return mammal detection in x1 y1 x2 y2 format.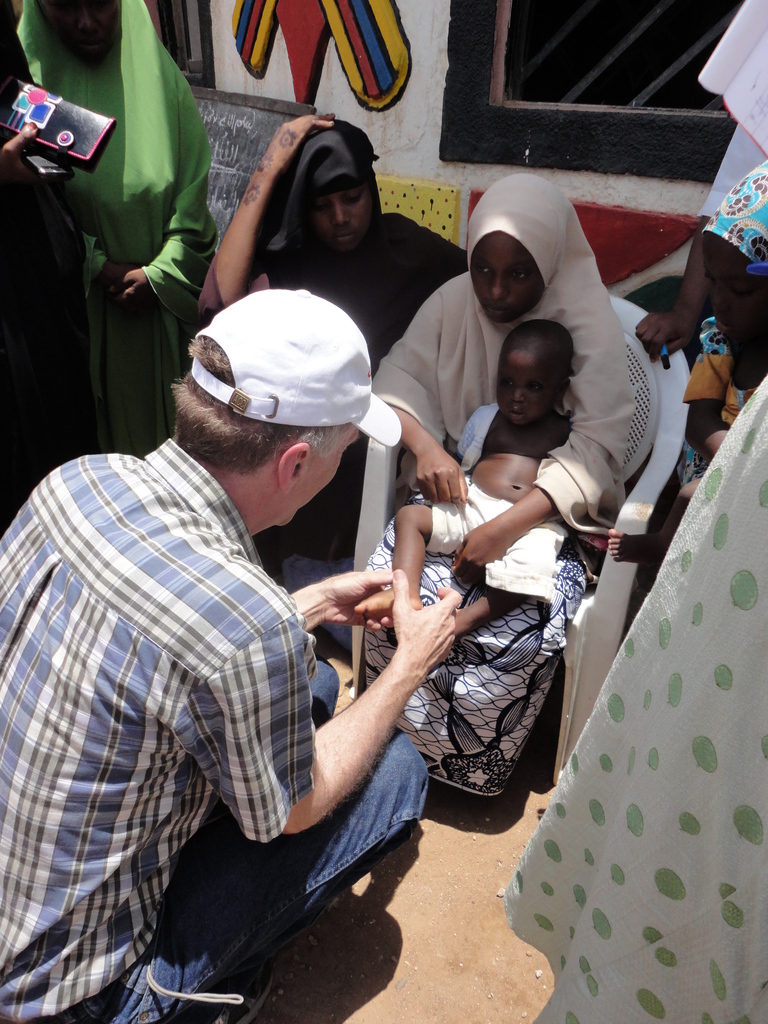
0 0 85 538.
